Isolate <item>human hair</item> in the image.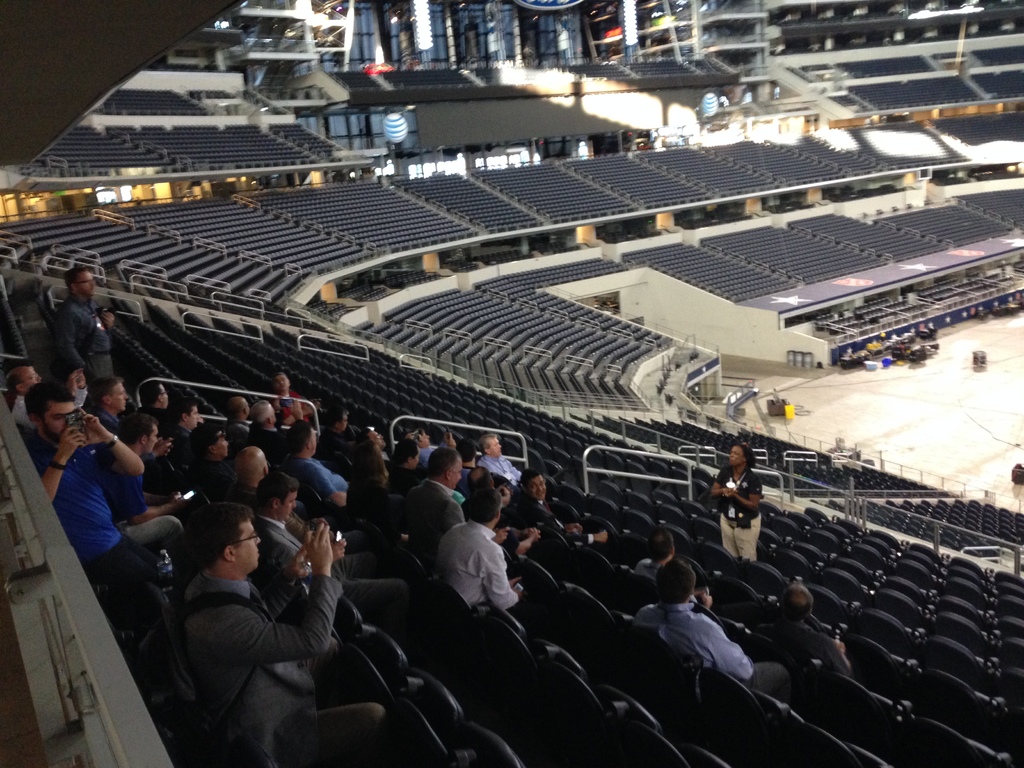
Isolated region: 137,380,161,407.
